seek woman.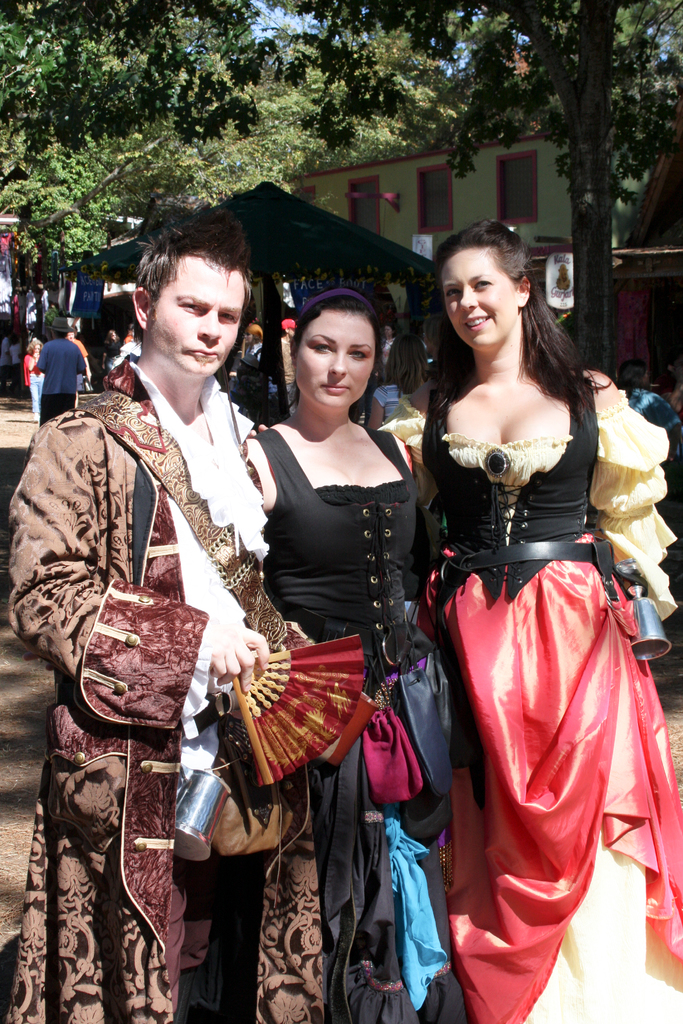
box(401, 215, 659, 1000).
